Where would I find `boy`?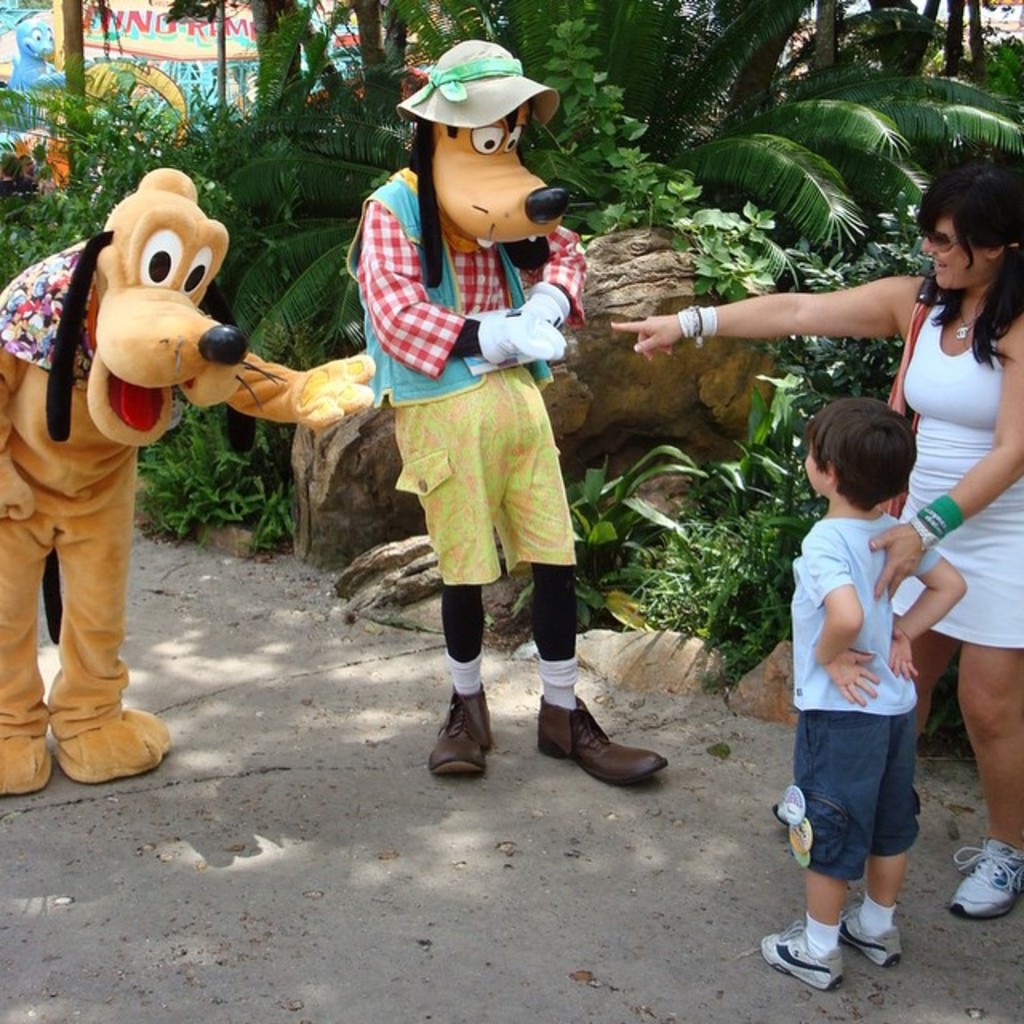
At <box>750,395,974,987</box>.
